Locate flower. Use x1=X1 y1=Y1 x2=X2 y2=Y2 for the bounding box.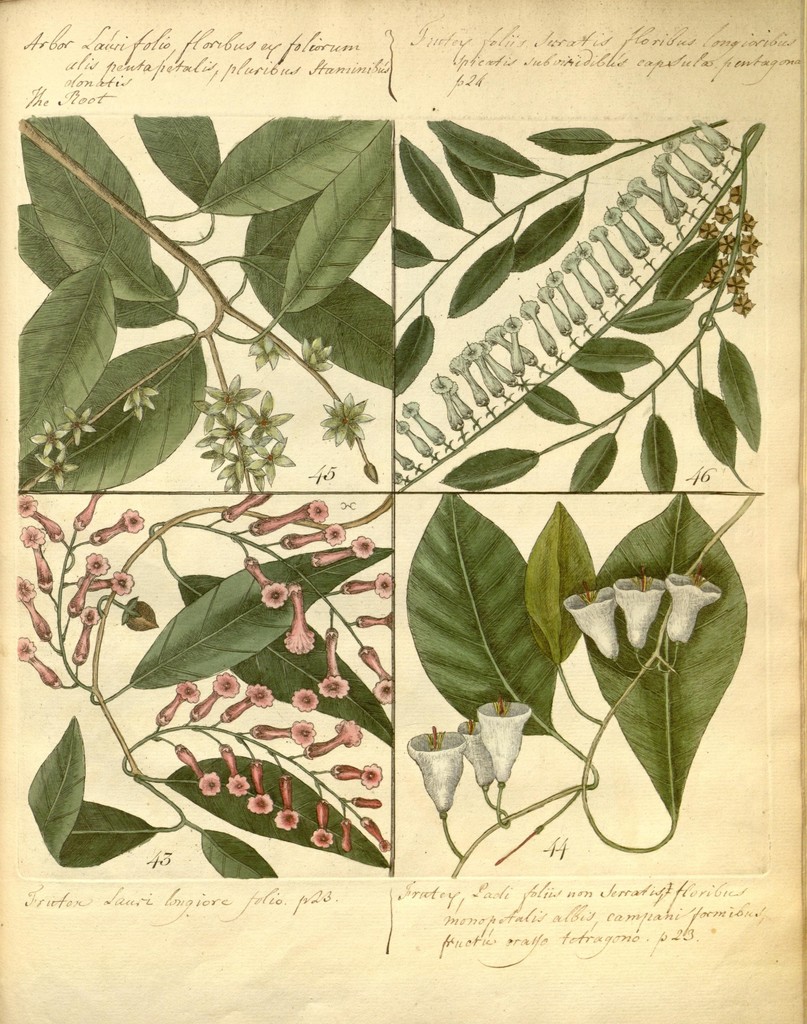
x1=278 y1=524 x2=343 y2=550.
